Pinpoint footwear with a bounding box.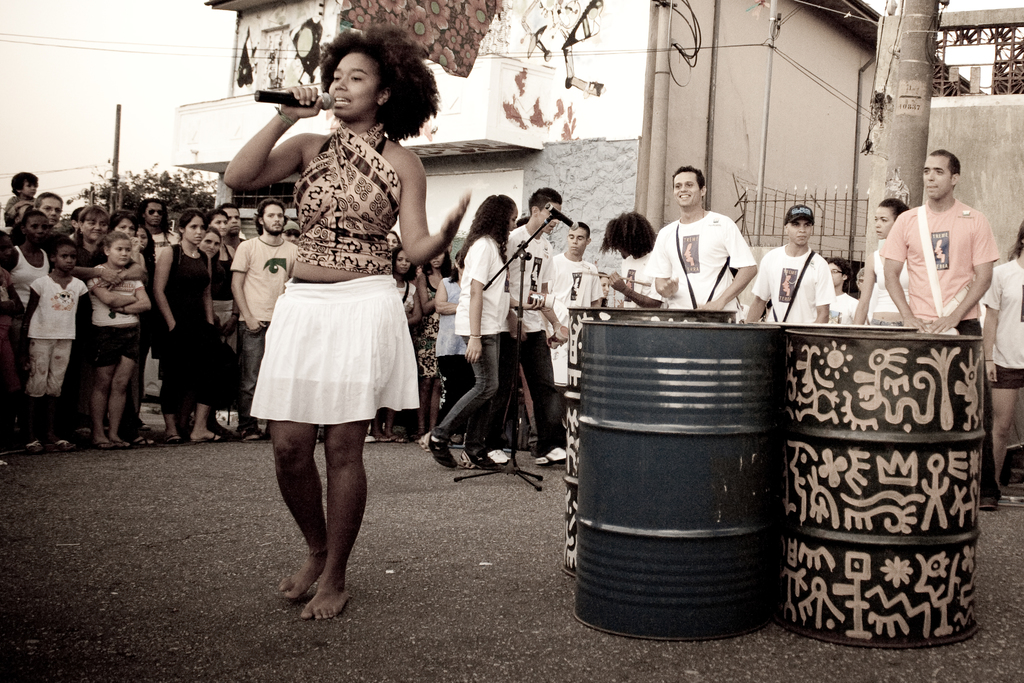
crop(374, 436, 390, 444).
